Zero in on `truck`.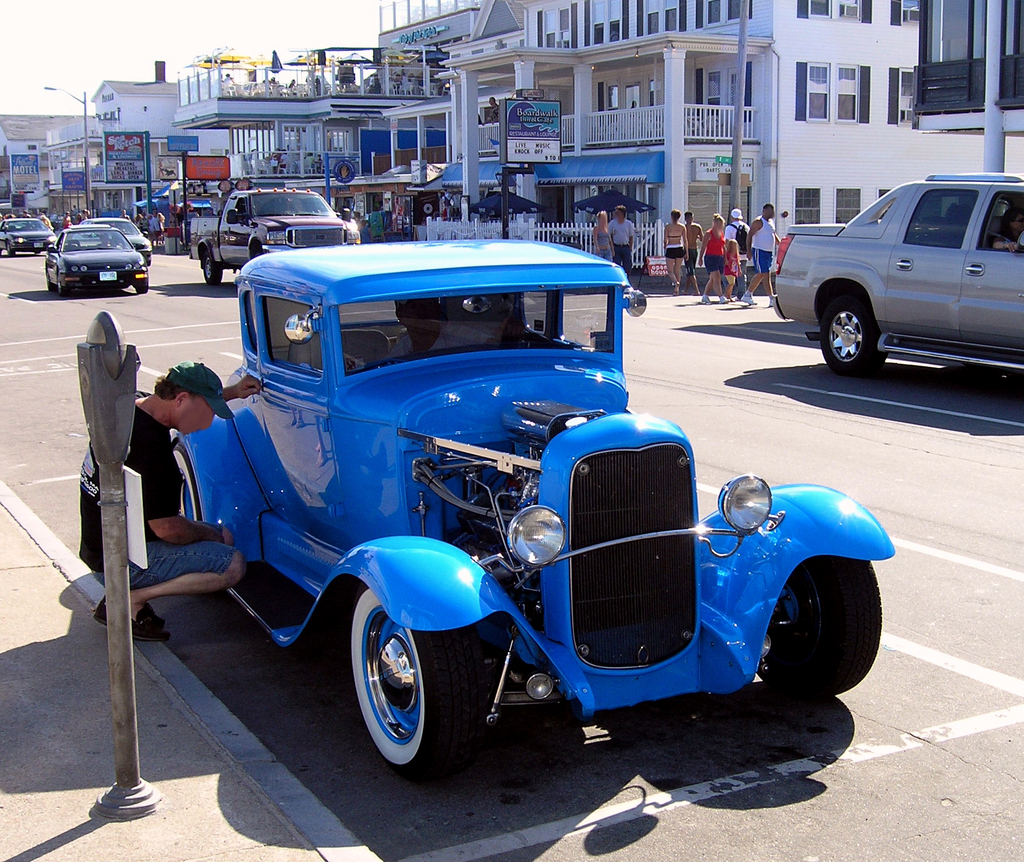
Zeroed in: box=[186, 184, 364, 289].
